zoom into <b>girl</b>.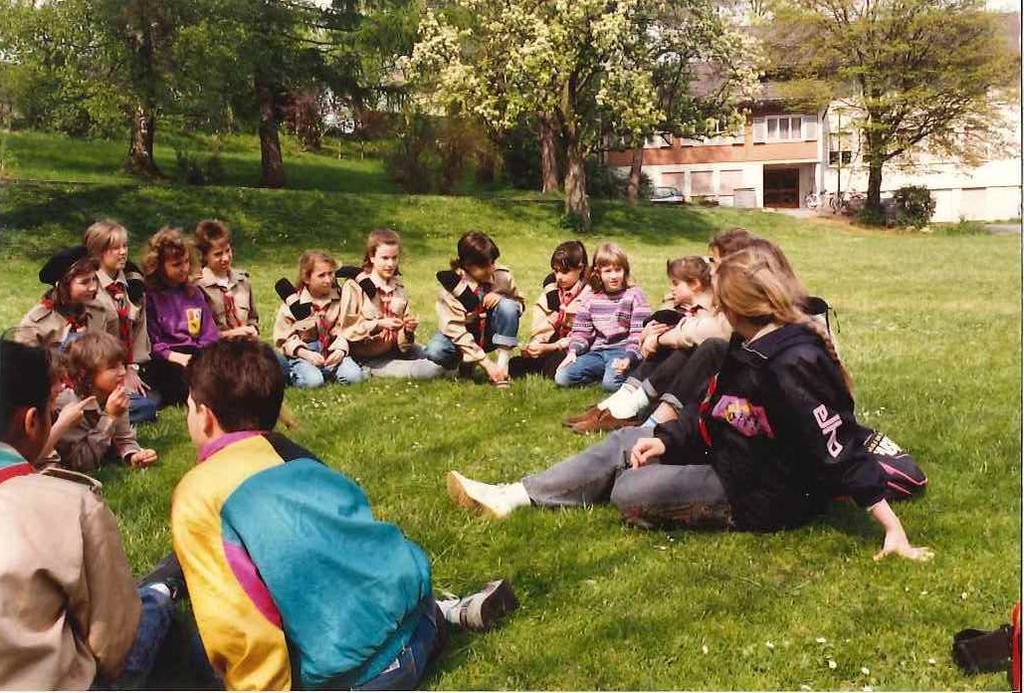
Zoom target: 271,249,365,390.
